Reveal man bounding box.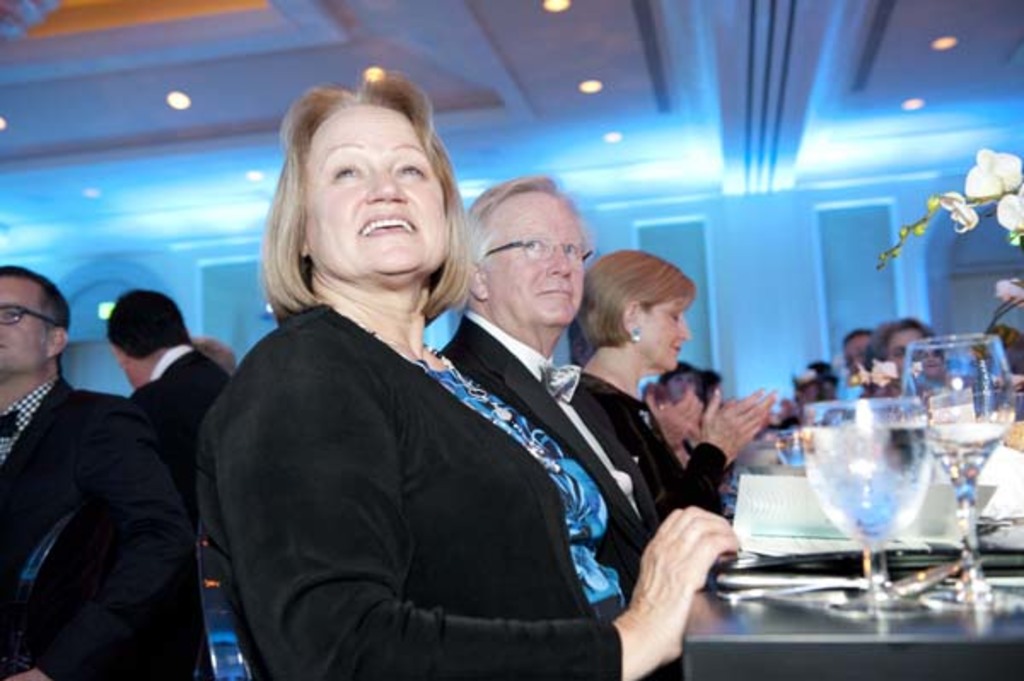
Revealed: Rect(94, 275, 225, 498).
